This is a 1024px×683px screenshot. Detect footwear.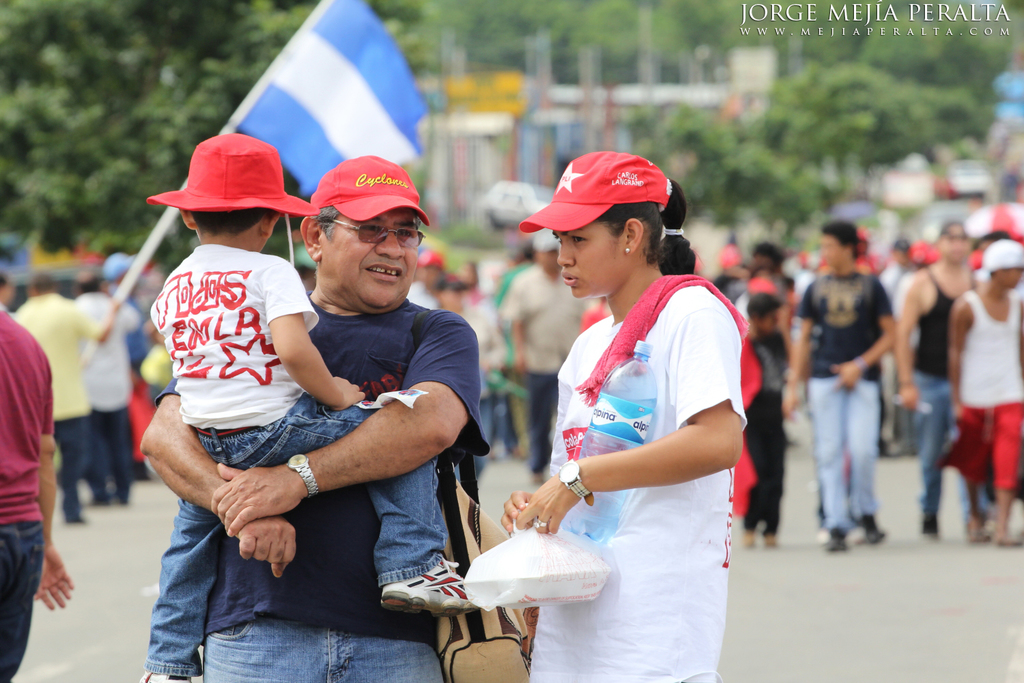
136 672 188 682.
